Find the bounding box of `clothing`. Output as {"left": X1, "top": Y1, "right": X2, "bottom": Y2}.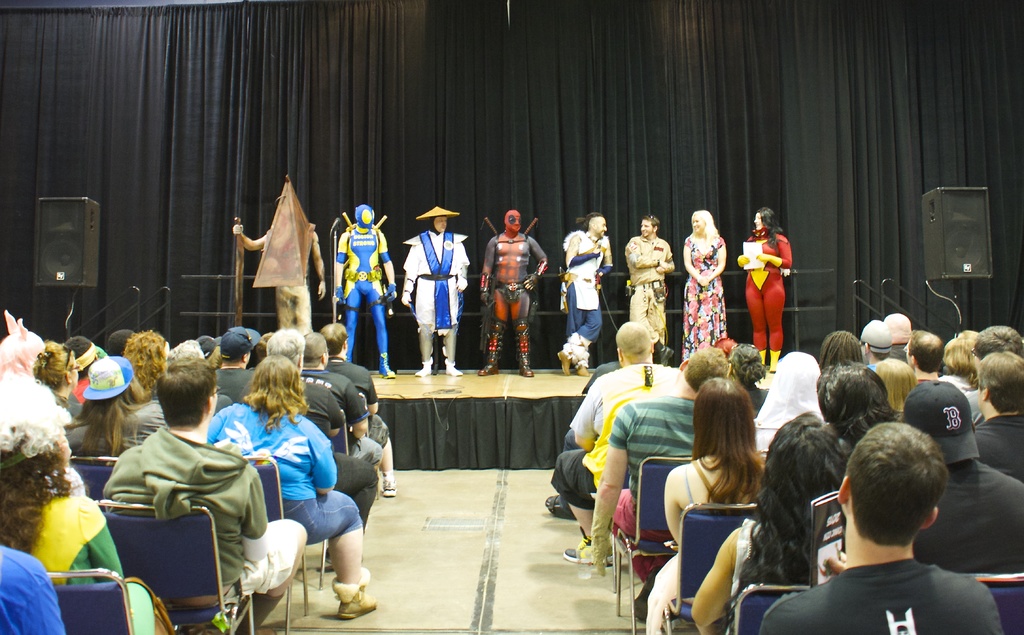
{"left": 251, "top": 217, "right": 312, "bottom": 341}.
